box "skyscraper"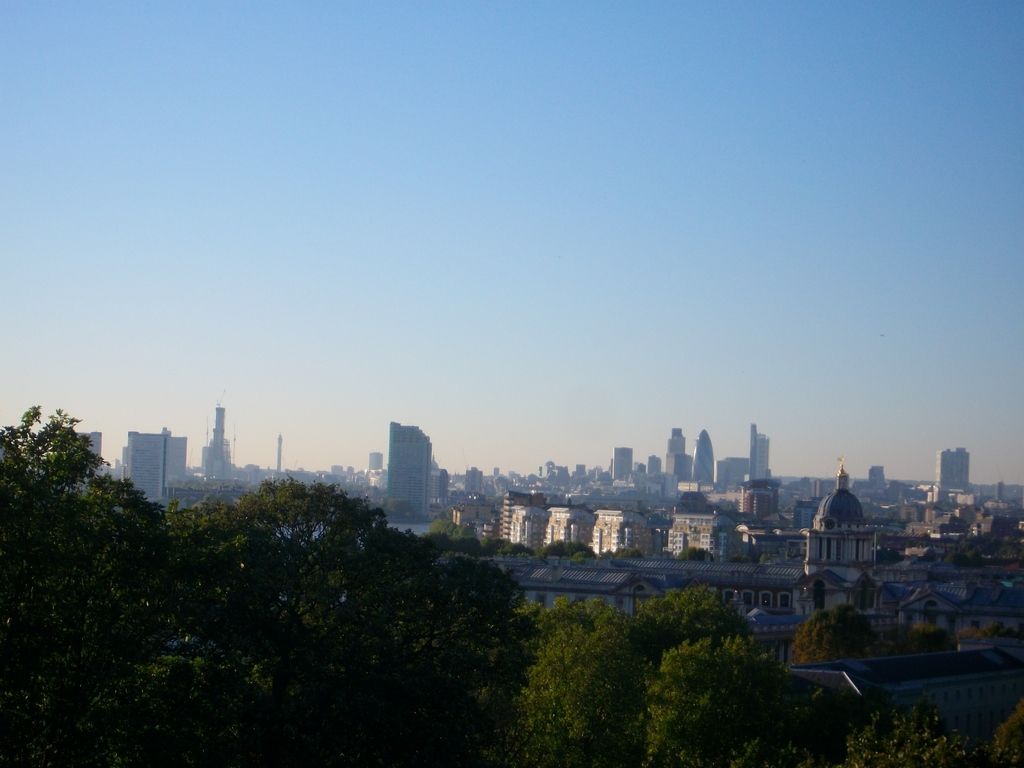
x1=362, y1=440, x2=386, y2=474
